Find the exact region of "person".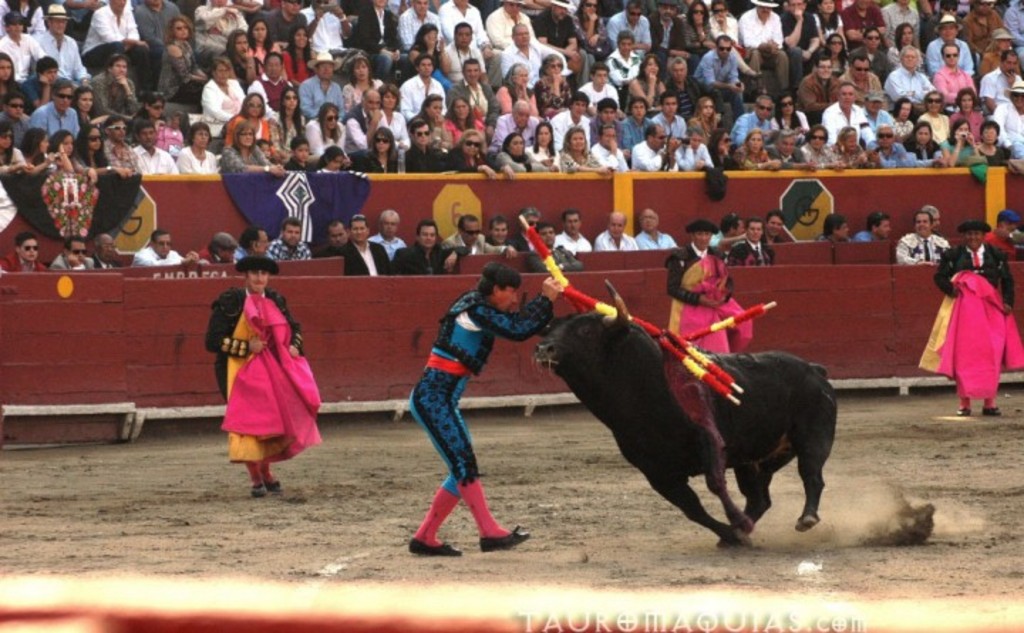
Exact region: region(533, 55, 582, 108).
